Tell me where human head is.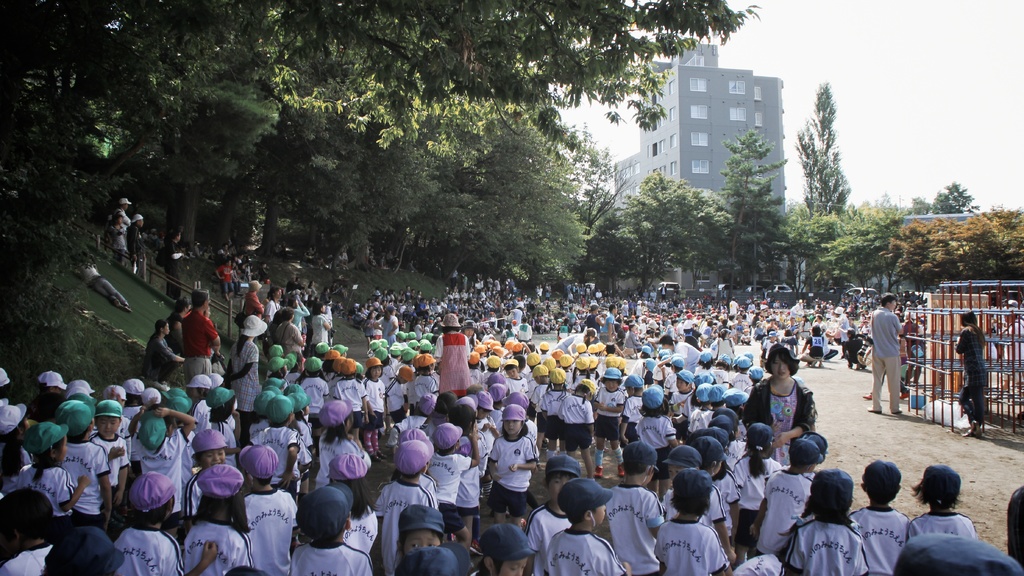
human head is at (659,334,671,349).
